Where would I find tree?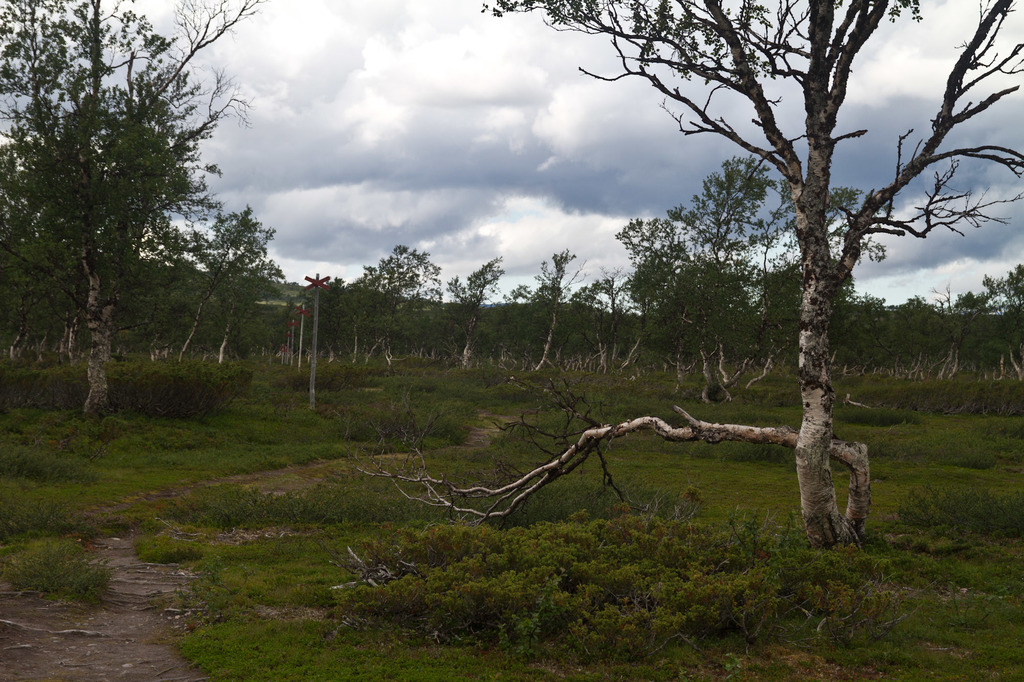
At 351/245/446/364.
